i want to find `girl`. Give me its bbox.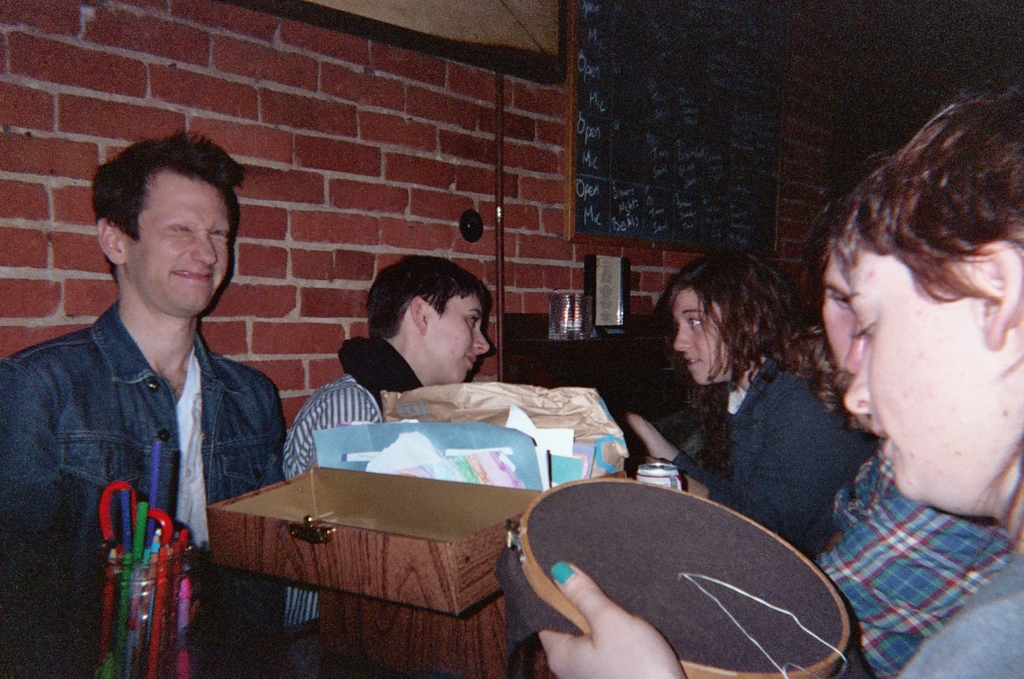
box=[597, 257, 841, 530].
